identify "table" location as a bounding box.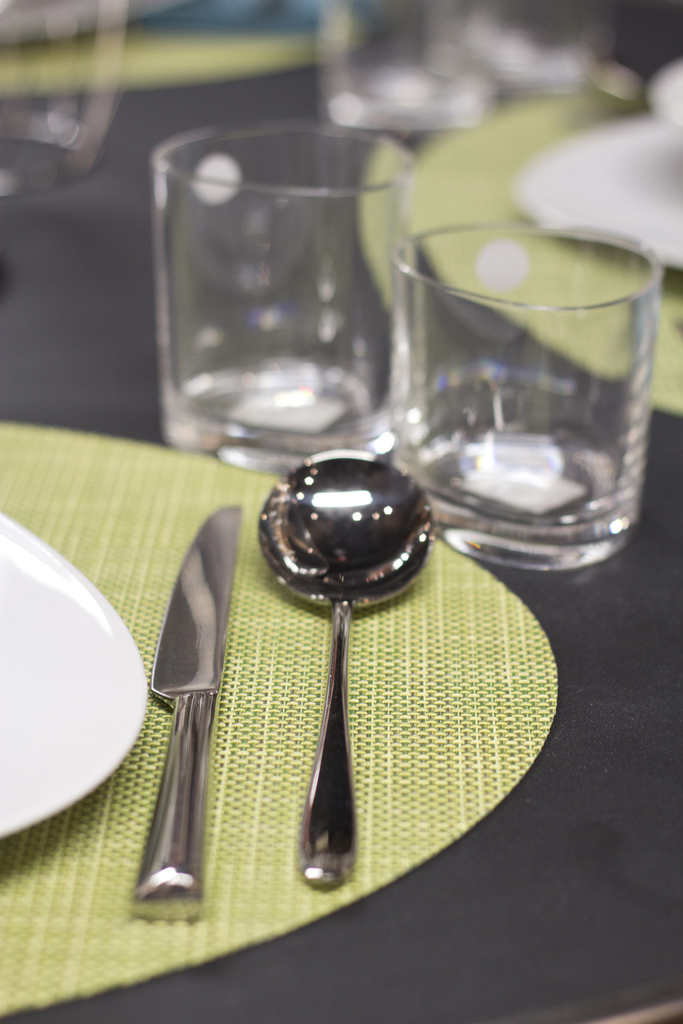
crop(0, 0, 682, 1023).
